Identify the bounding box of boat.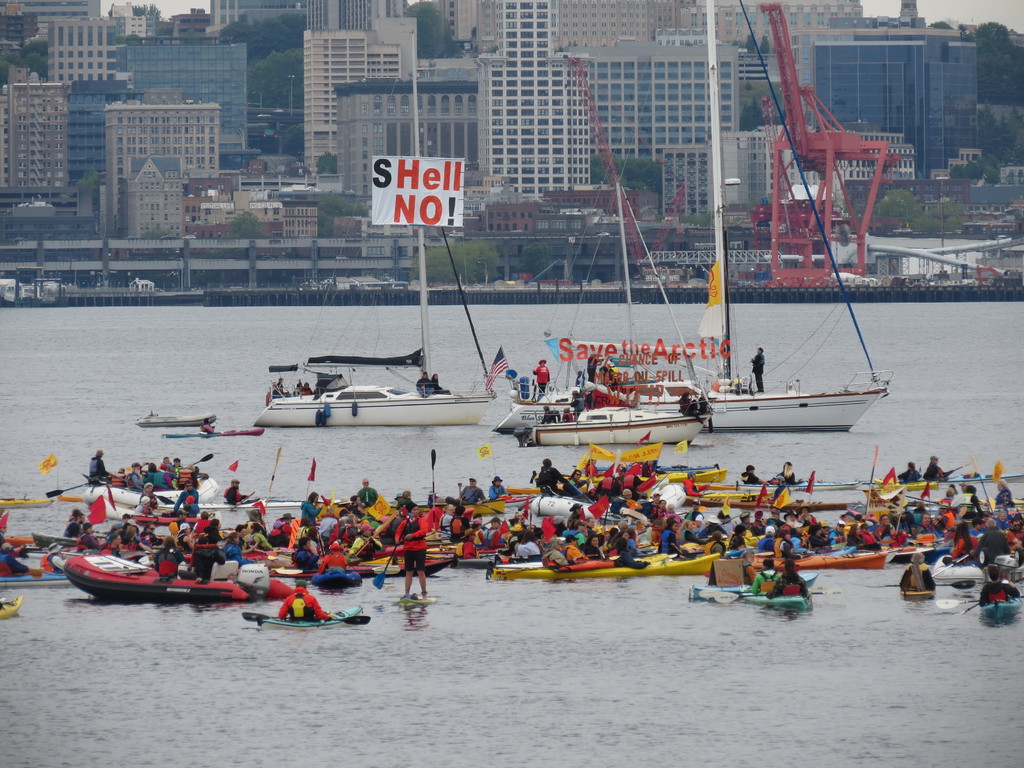
box(721, 564, 821, 595).
